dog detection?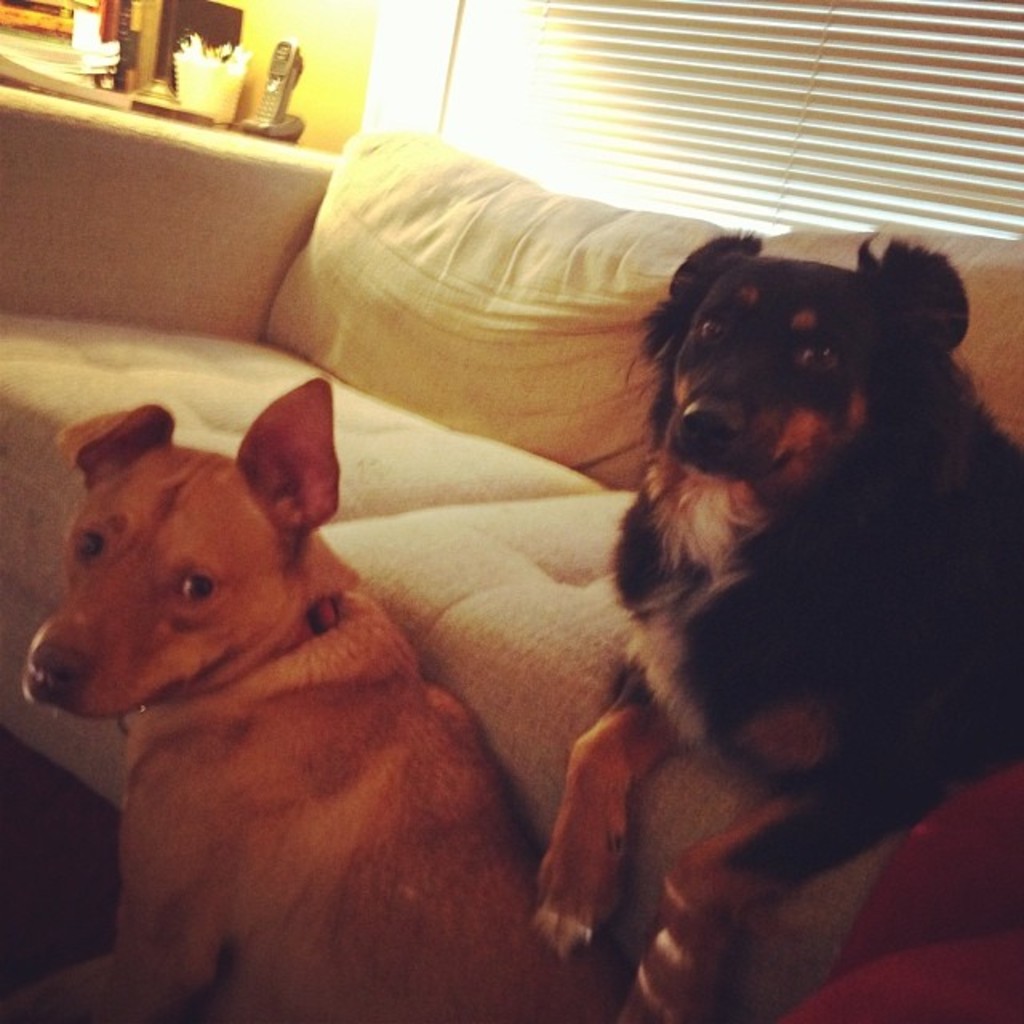
530, 222, 1022, 1022
